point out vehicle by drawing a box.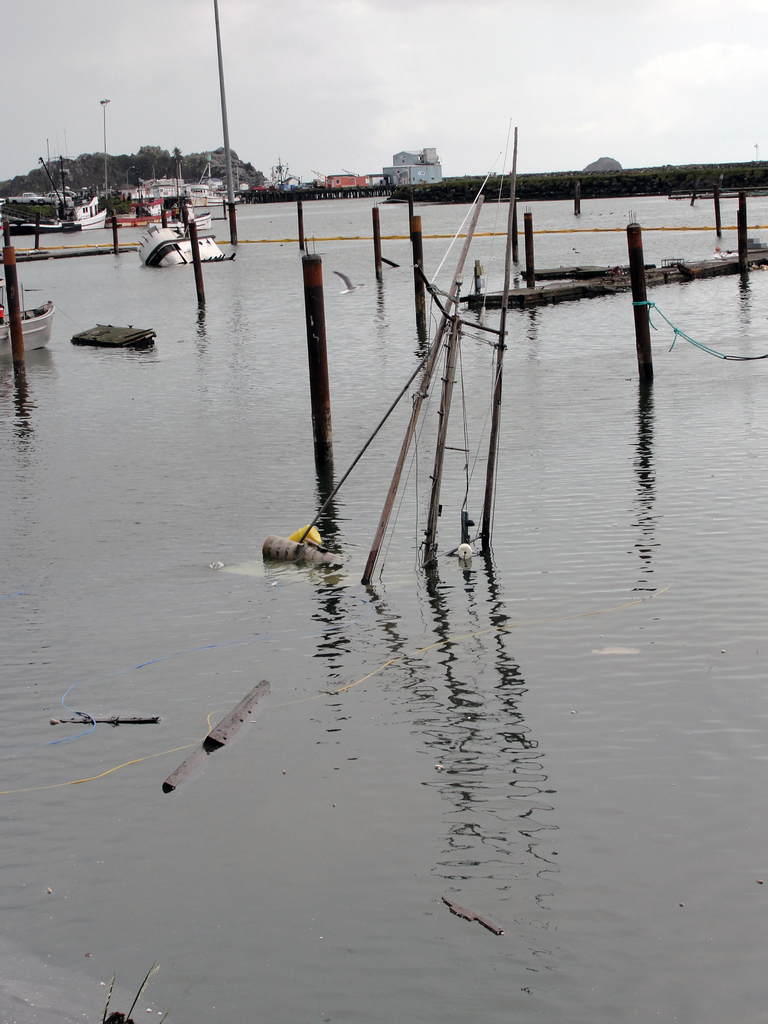
x1=116 y1=147 x2=240 y2=211.
